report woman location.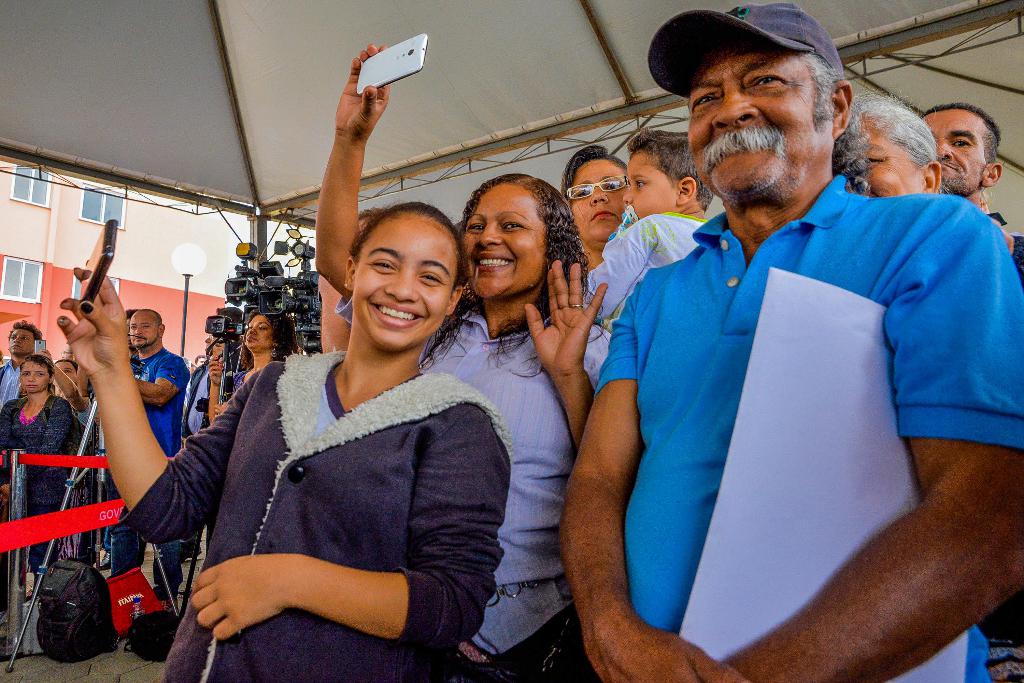
Report: pyautogui.locateOnScreen(554, 138, 637, 279).
